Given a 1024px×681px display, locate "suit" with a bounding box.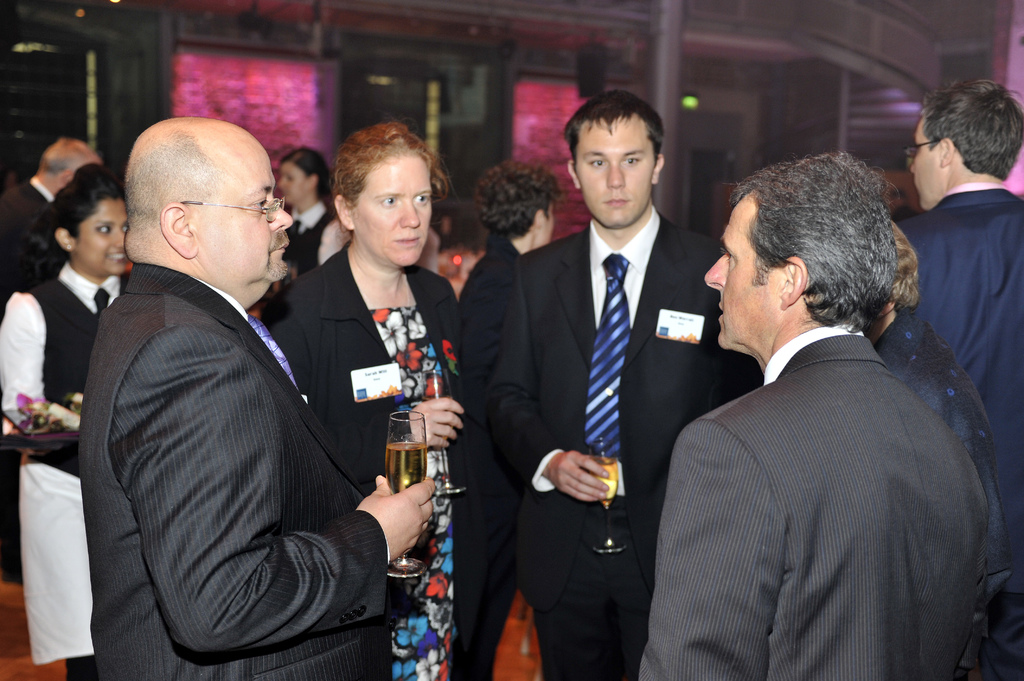
Located: locate(895, 180, 1023, 581).
